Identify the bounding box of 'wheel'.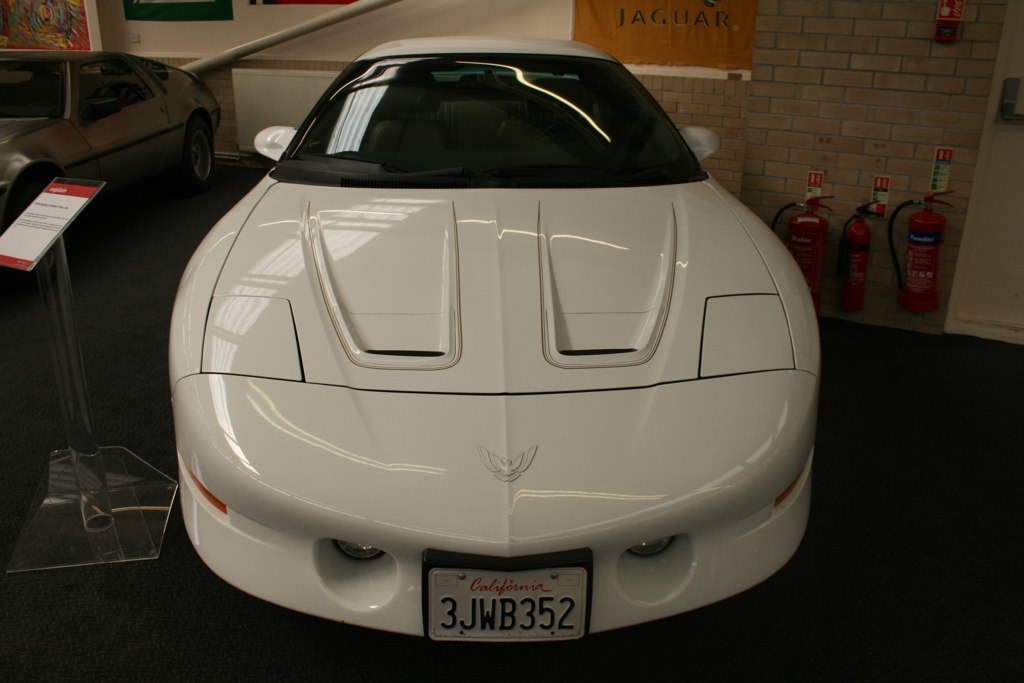
190,110,223,180.
